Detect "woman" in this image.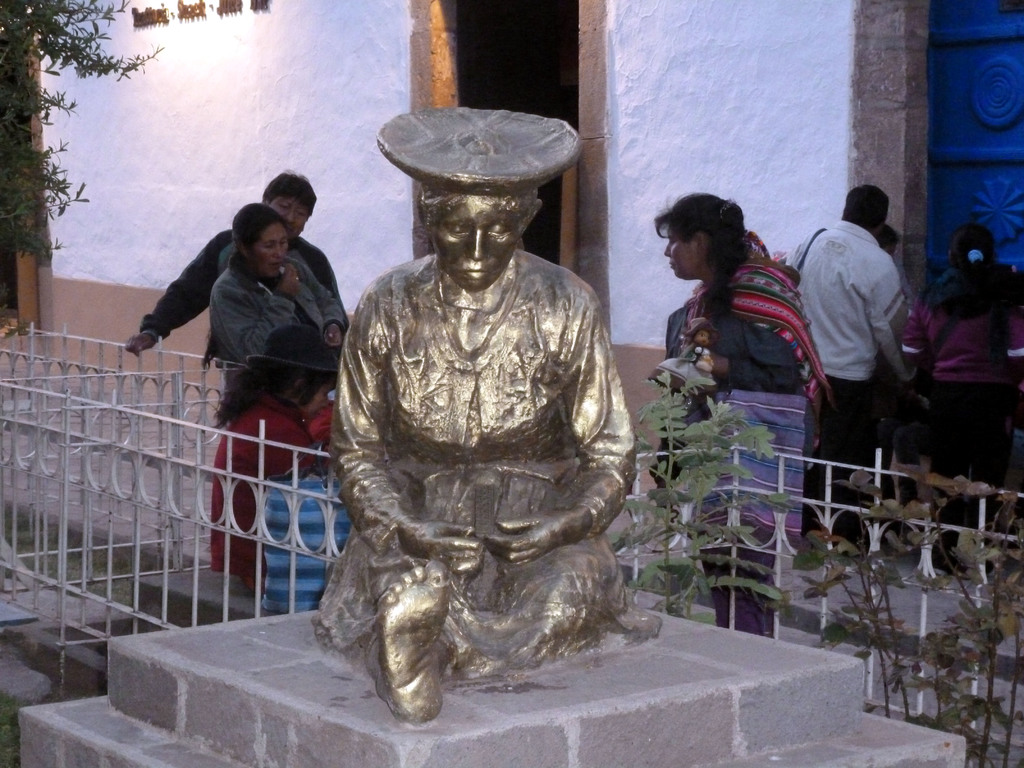
Detection: l=202, t=202, r=353, b=362.
